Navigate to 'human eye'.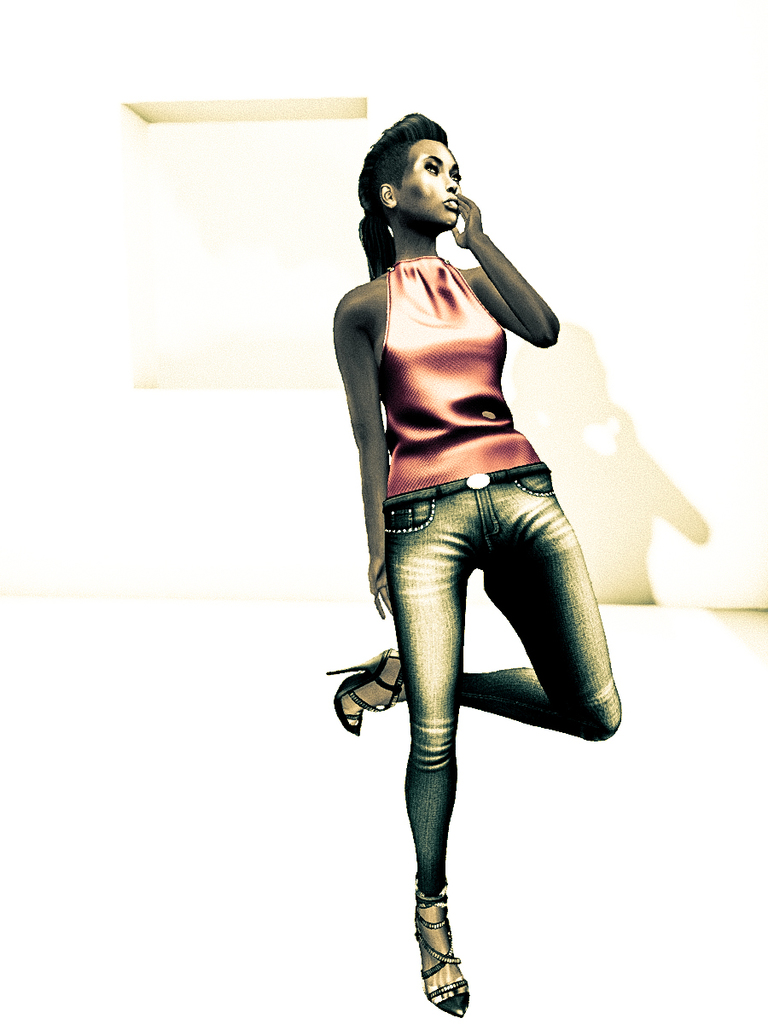
Navigation target: pyautogui.locateOnScreen(421, 152, 439, 178).
